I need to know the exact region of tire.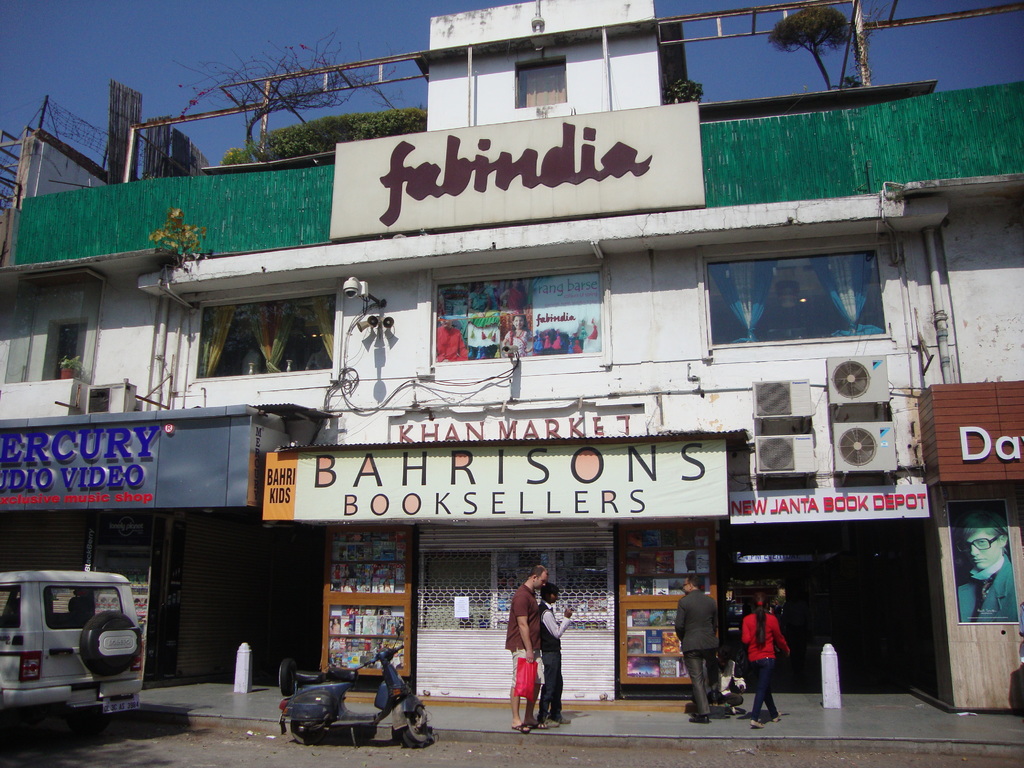
Region: 68/705/109/736.
